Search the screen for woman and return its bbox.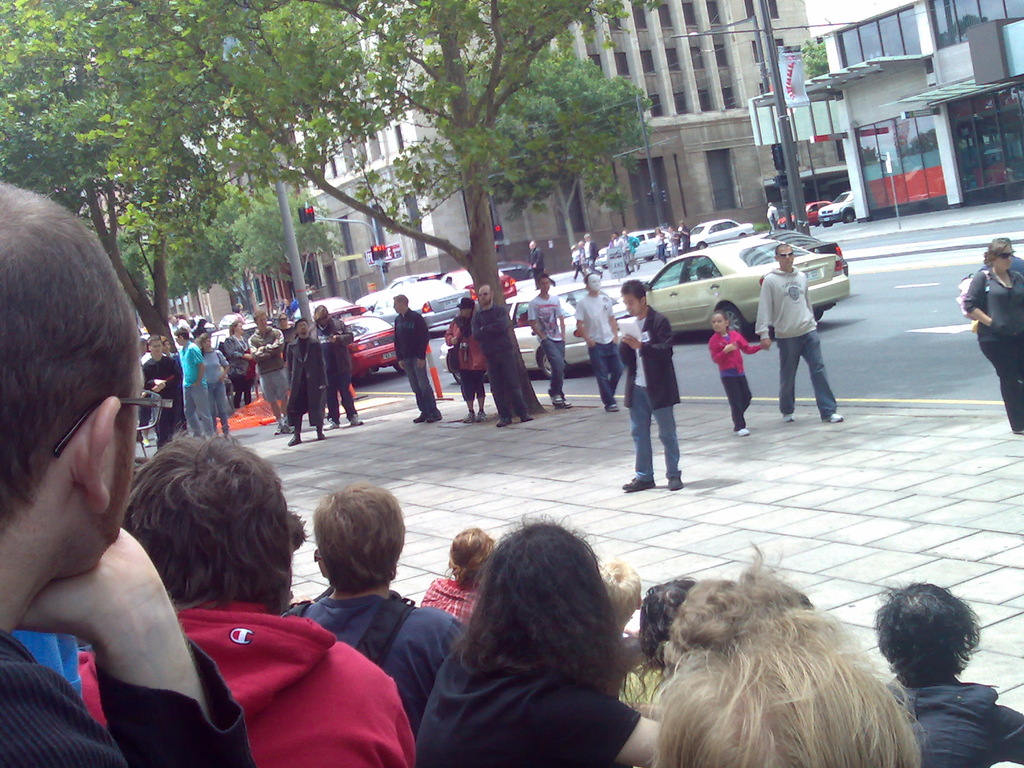
Found: detection(960, 234, 1023, 430).
